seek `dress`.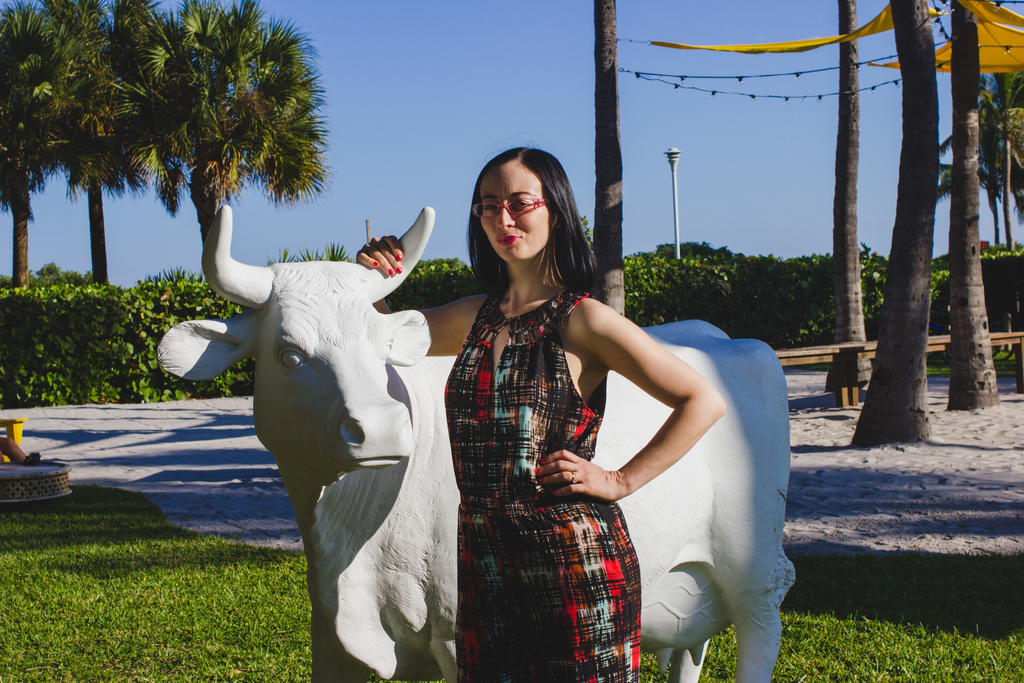
445:292:641:682.
